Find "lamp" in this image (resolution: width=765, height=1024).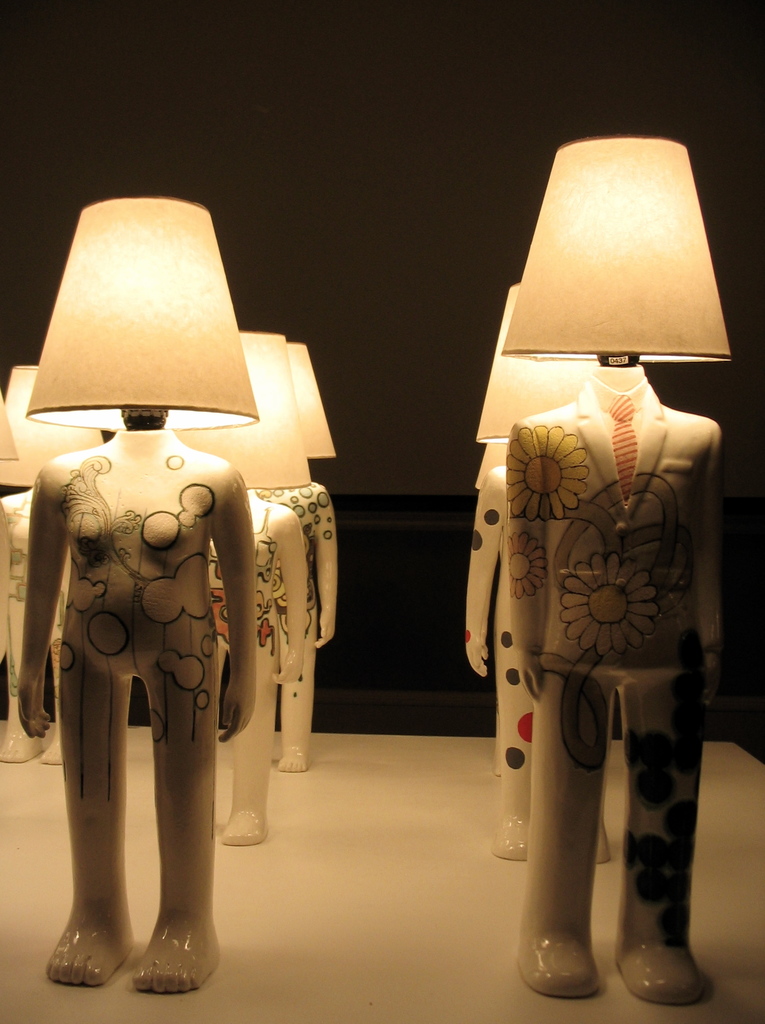
bbox(166, 328, 318, 495).
